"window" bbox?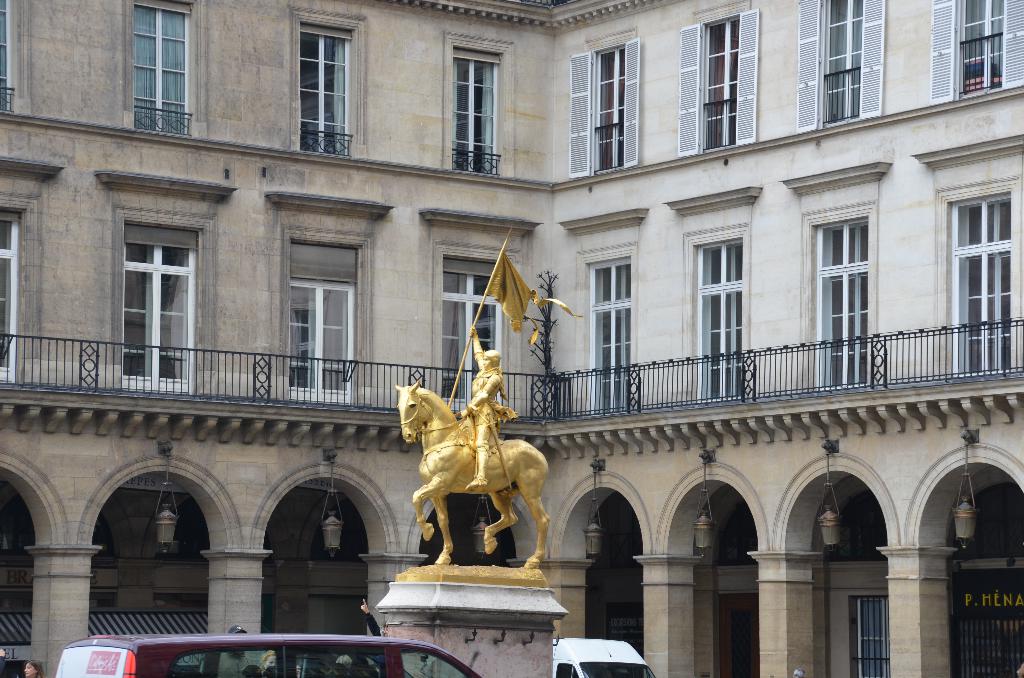
794:0:886:136
